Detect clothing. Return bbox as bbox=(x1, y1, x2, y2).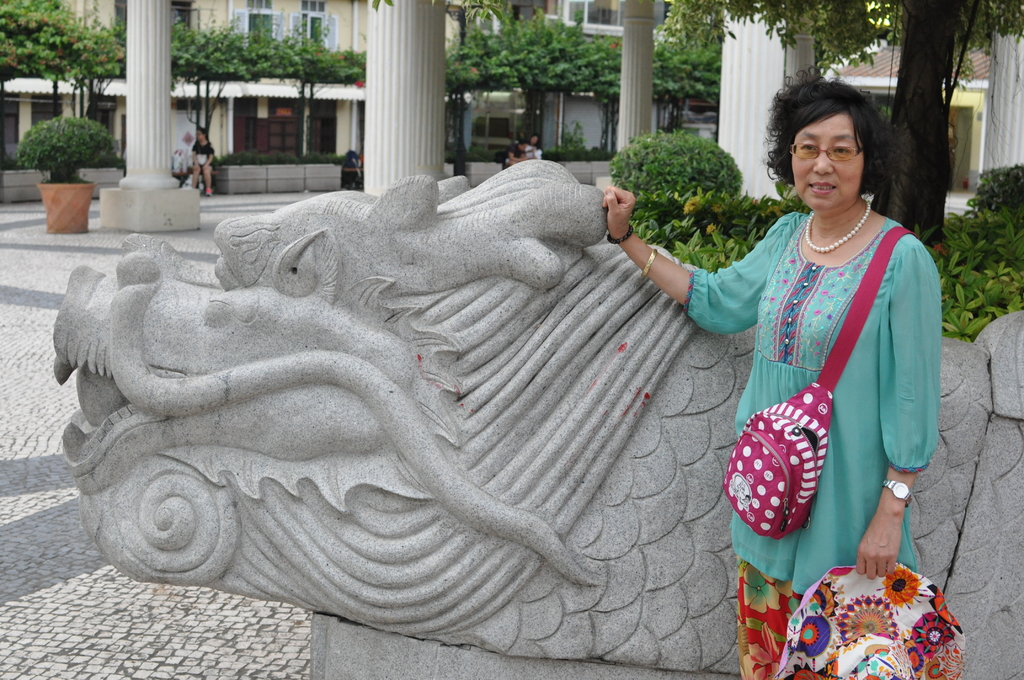
bbox=(717, 175, 942, 635).
